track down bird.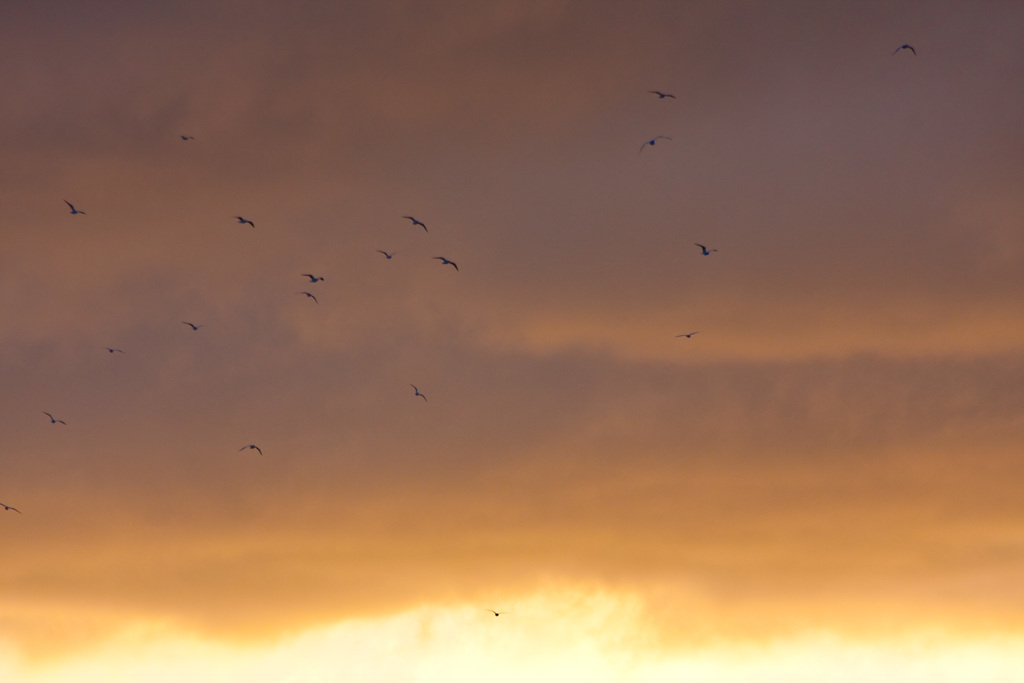
Tracked to Rect(675, 329, 701, 342).
